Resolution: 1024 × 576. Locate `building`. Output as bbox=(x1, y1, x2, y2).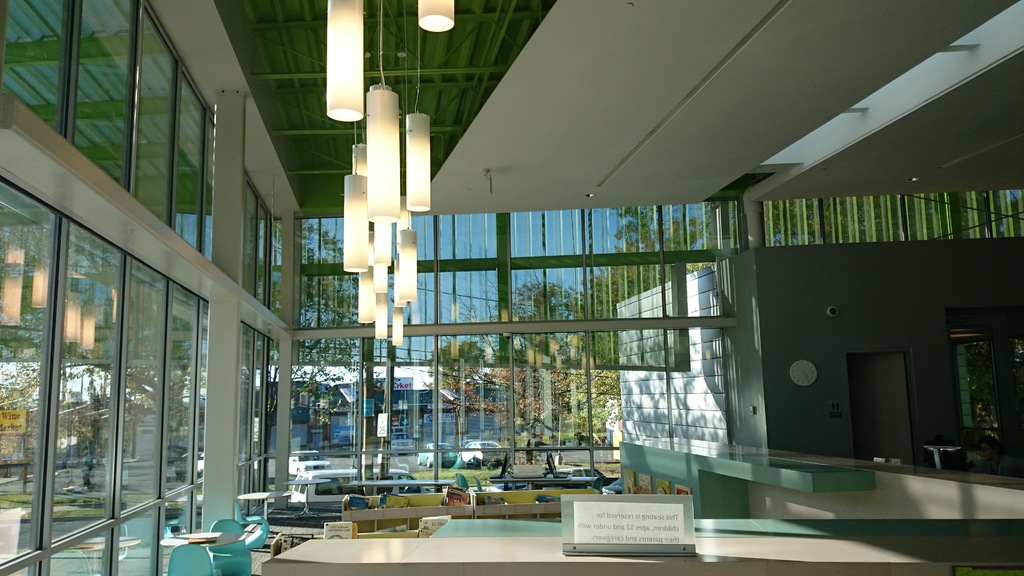
bbox=(0, 0, 1023, 575).
